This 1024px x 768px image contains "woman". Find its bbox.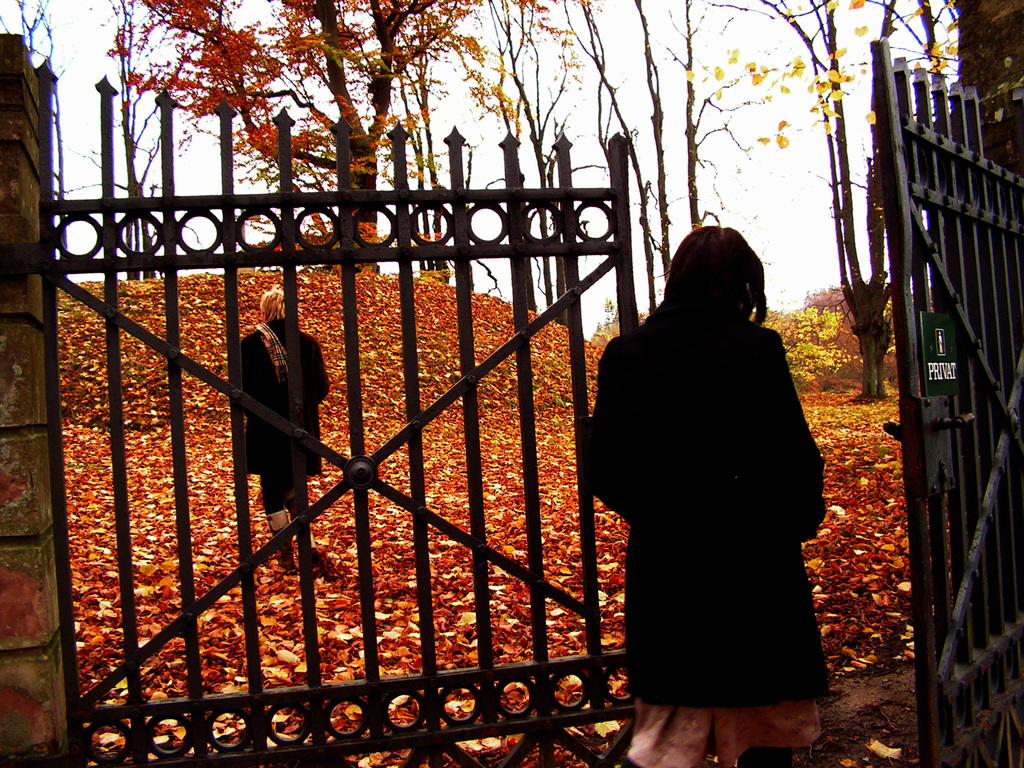
crop(600, 171, 840, 767).
